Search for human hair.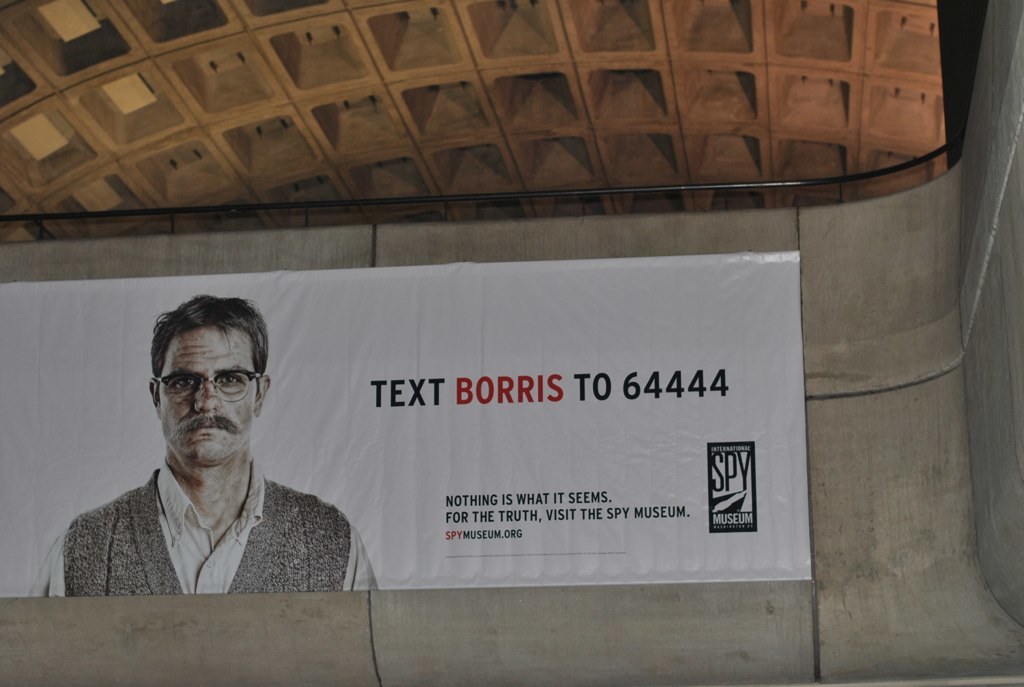
Found at box=[147, 297, 269, 393].
